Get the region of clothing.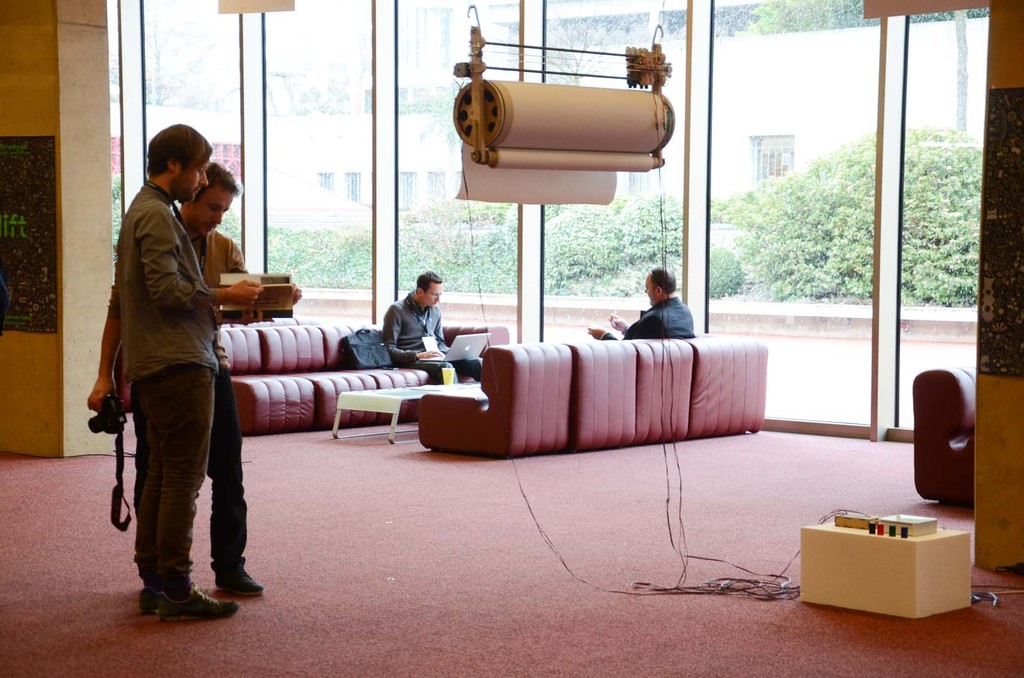
pyautogui.locateOnScreen(114, 188, 220, 590).
